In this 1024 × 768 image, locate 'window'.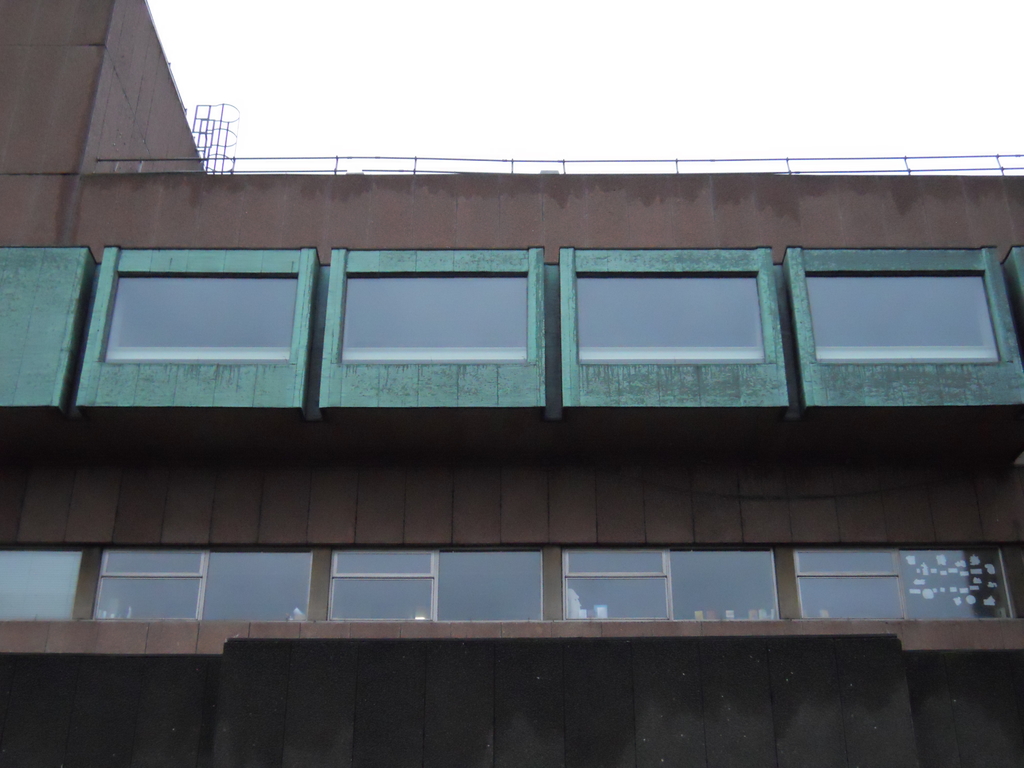
Bounding box: <box>796,542,1023,625</box>.
